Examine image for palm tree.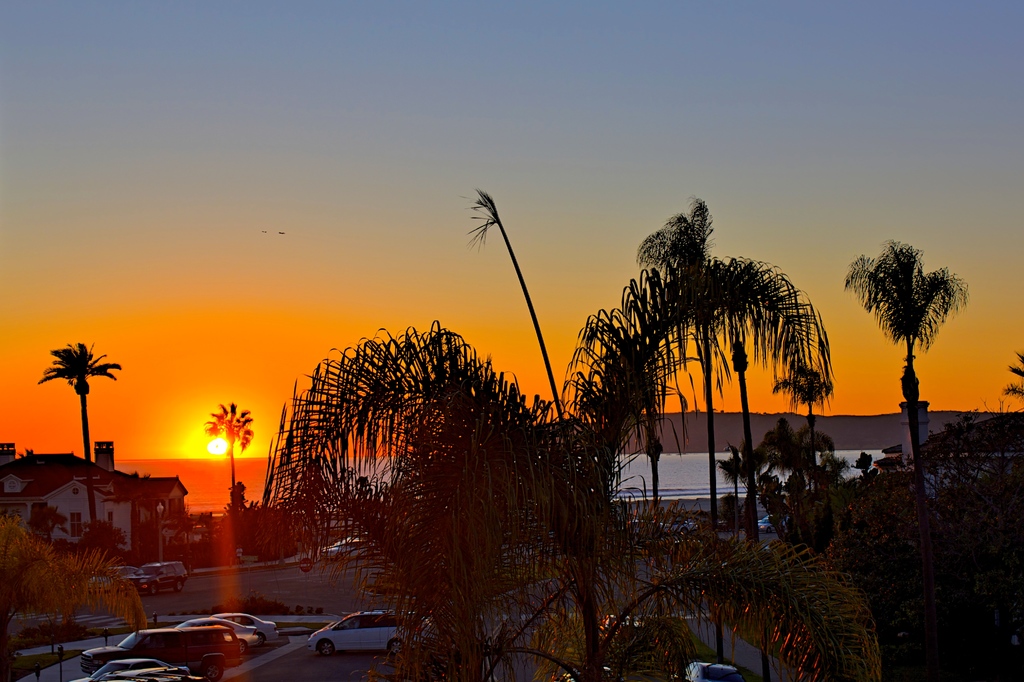
Examination result: region(865, 250, 943, 505).
